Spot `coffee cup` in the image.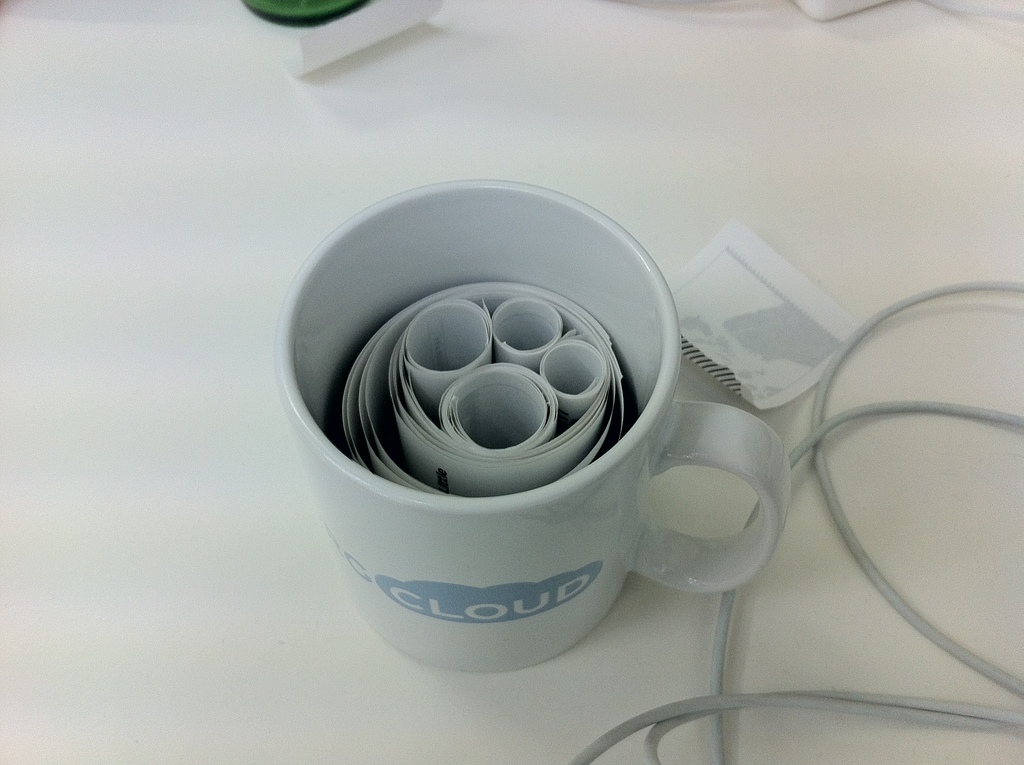
`coffee cup` found at 274:181:792:677.
